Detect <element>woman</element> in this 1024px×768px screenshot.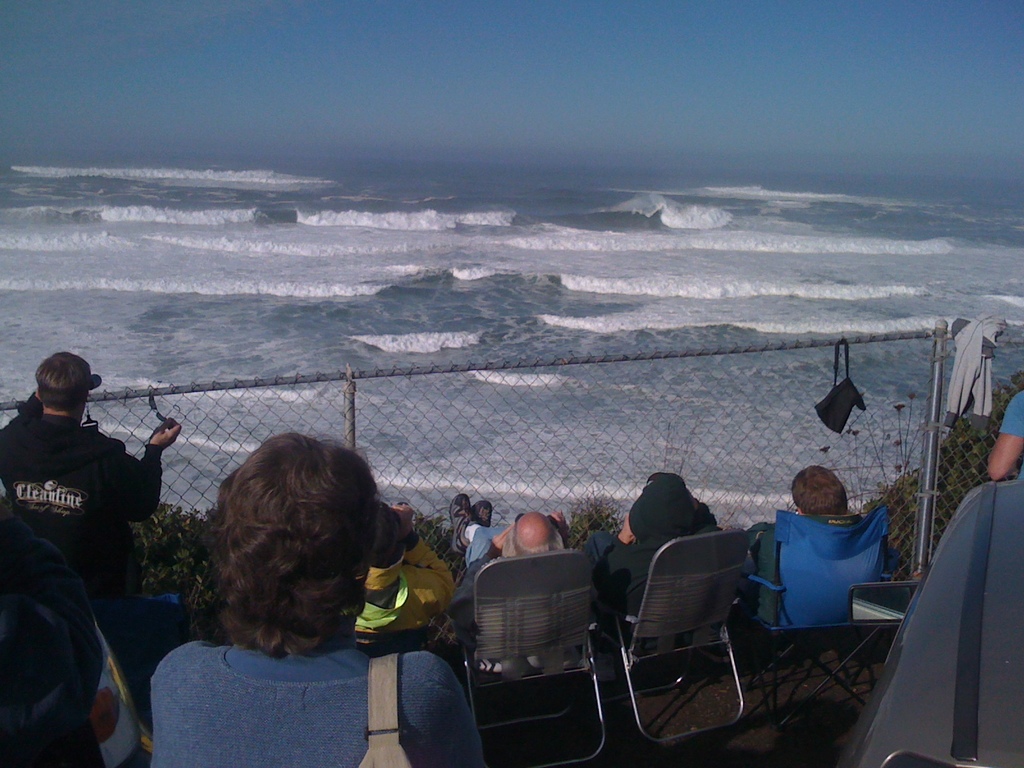
Detection: pyautogui.locateOnScreen(156, 433, 481, 767).
